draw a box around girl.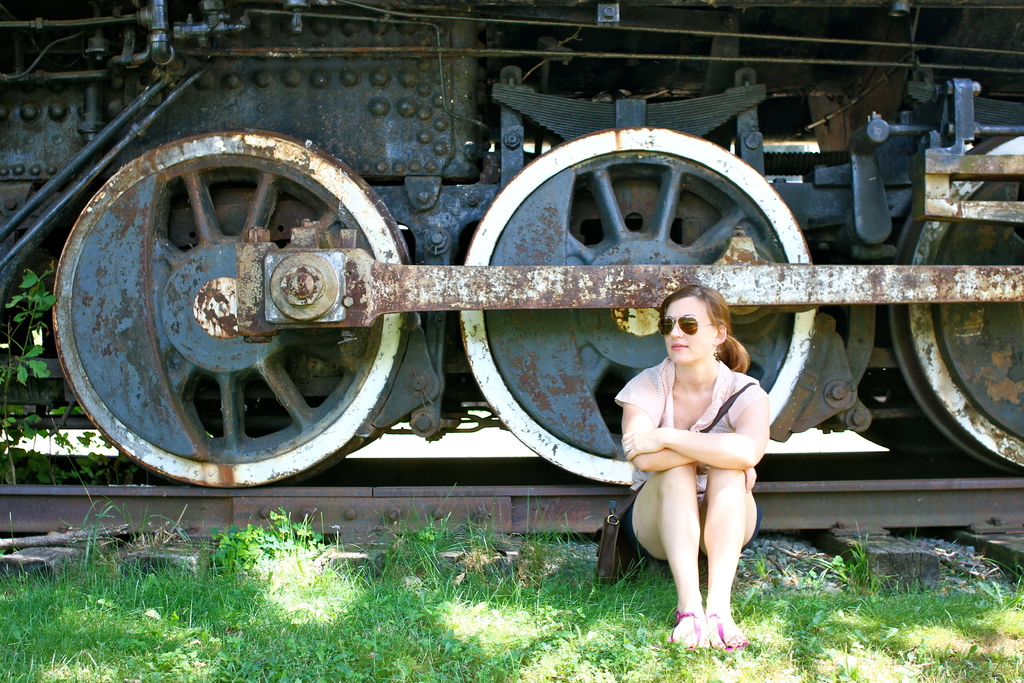
BBox(616, 285, 767, 652).
